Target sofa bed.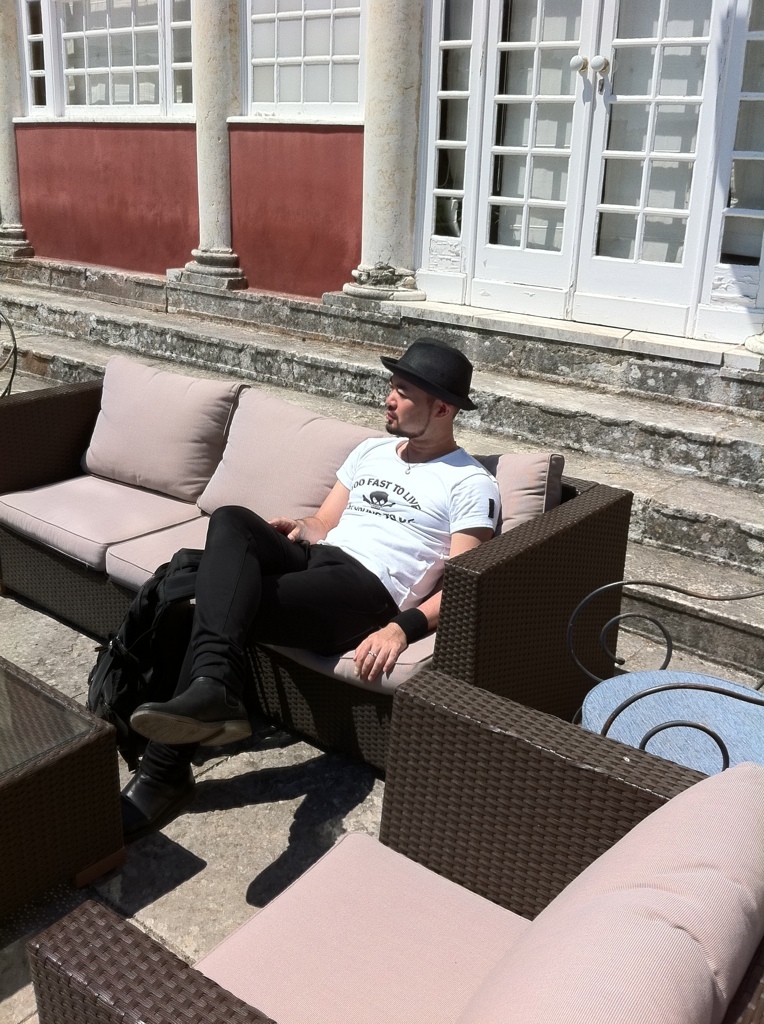
Target region: 0, 353, 632, 784.
